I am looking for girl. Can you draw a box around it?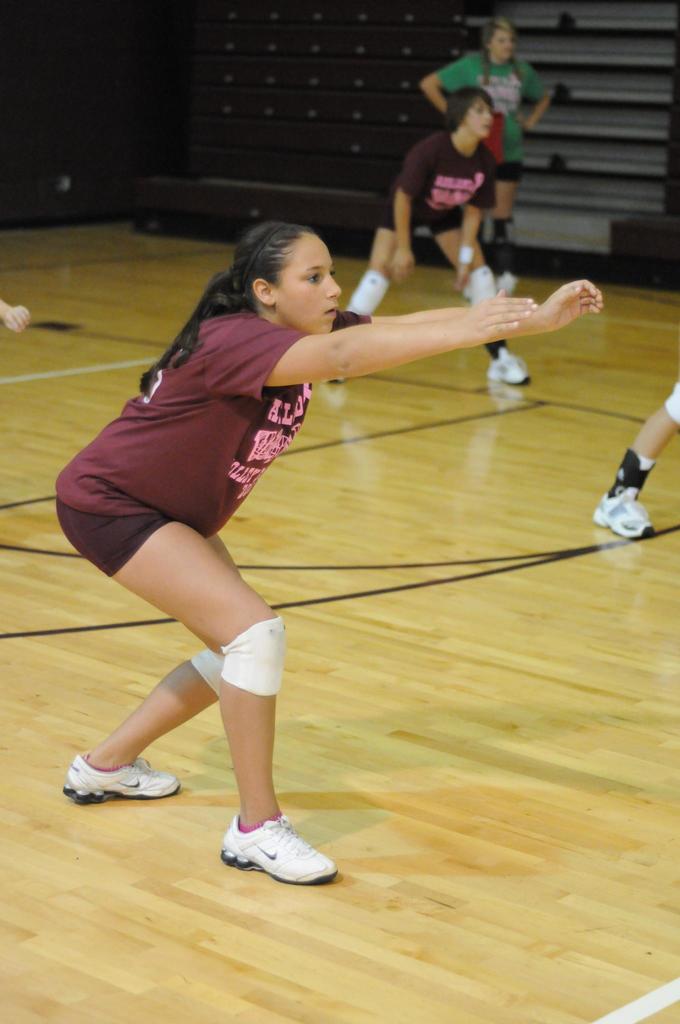
Sure, the bounding box is [421,12,549,273].
